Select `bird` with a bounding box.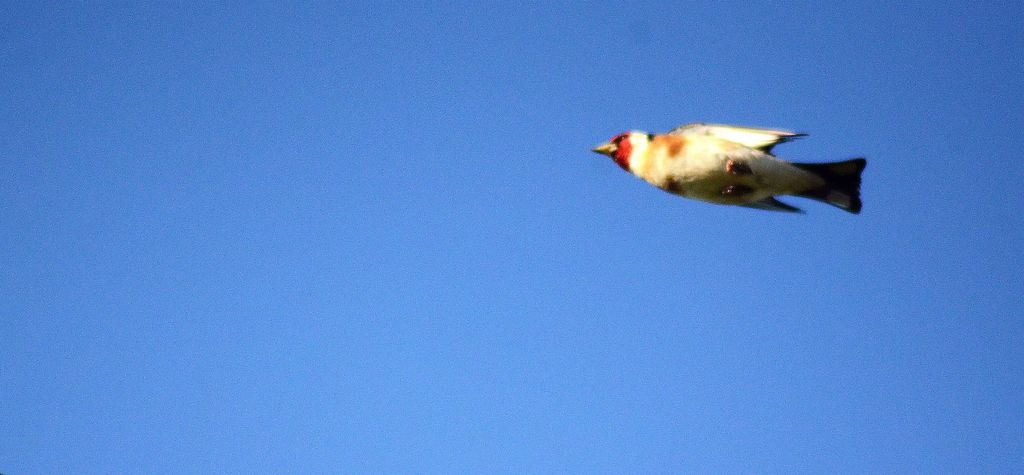
rect(601, 122, 867, 234).
